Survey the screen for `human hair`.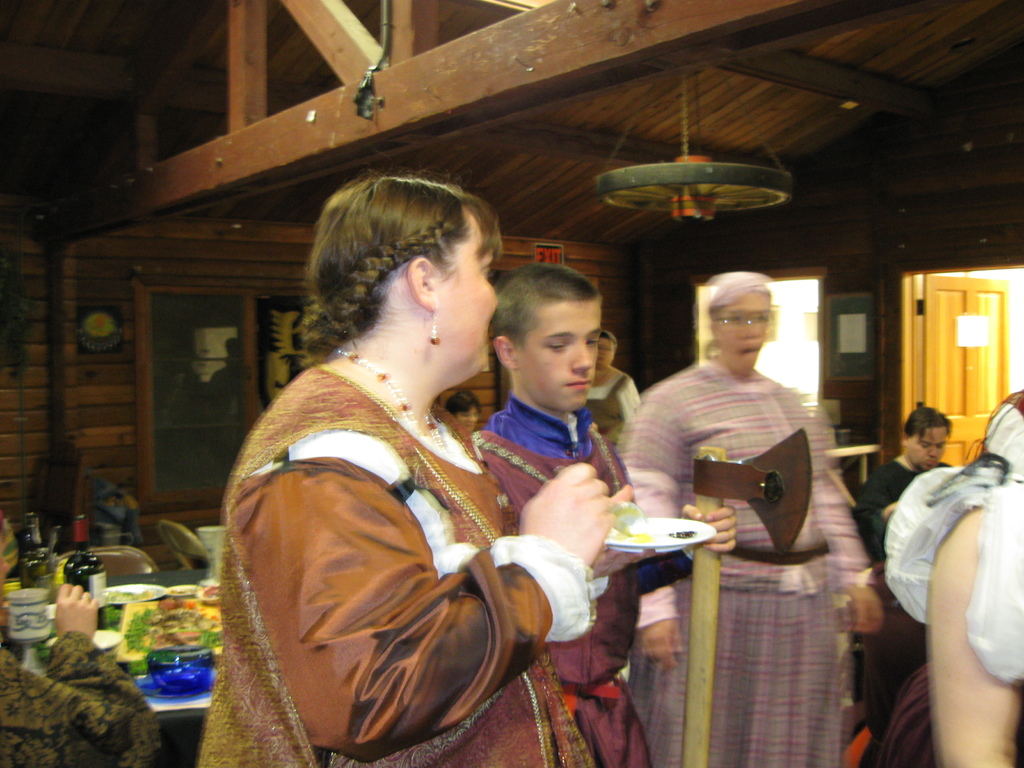
Survey found: [left=497, top=261, right=607, bottom=358].
